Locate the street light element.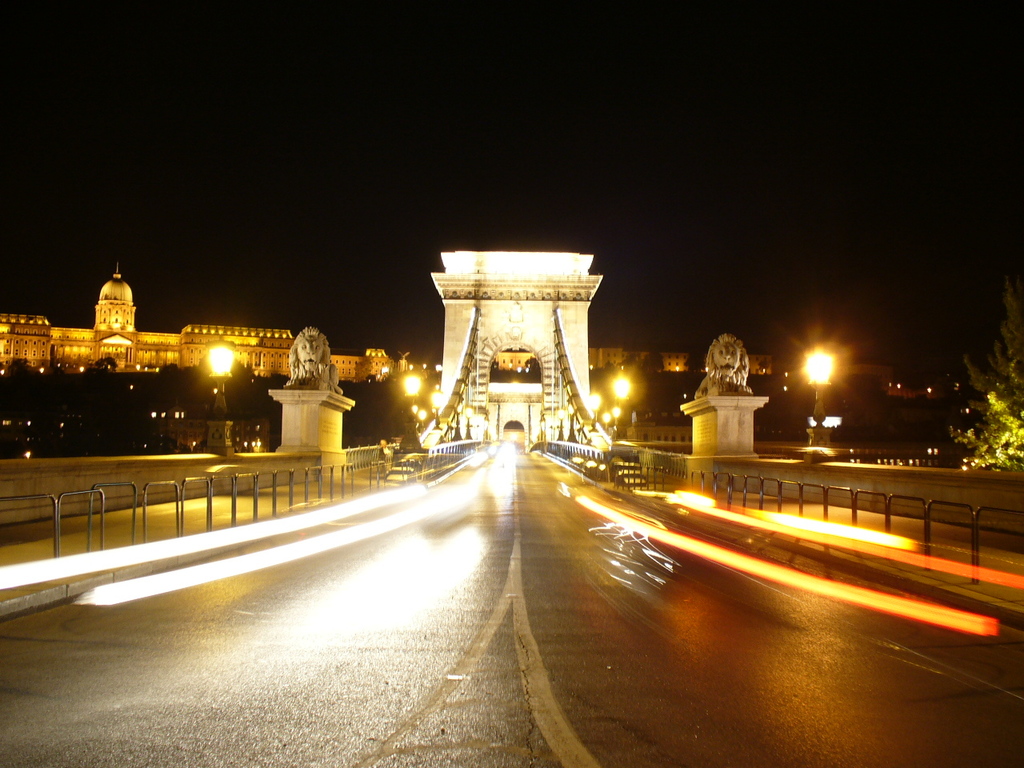
Element bbox: 806/338/840/466.
